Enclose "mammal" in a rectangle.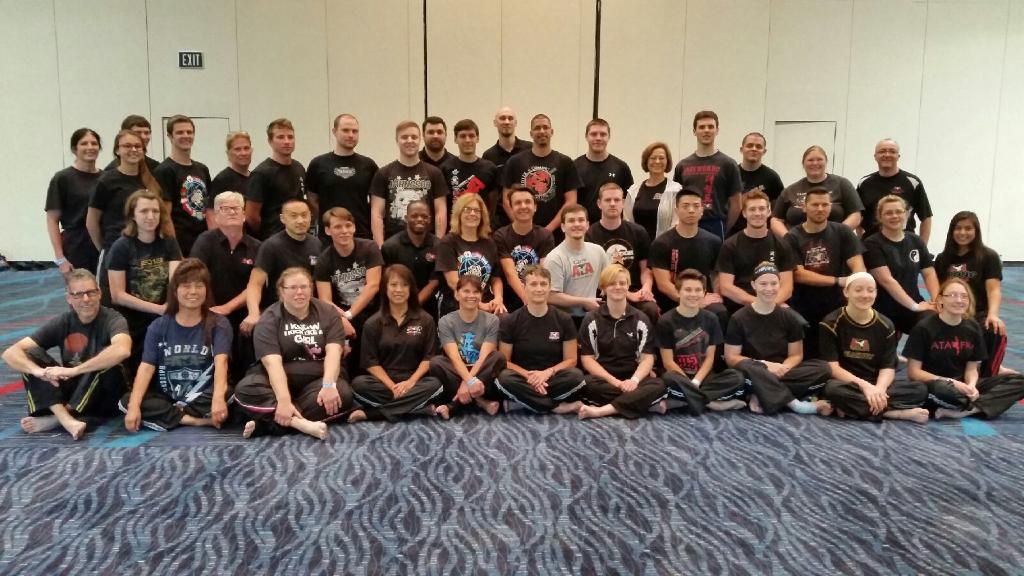
box(209, 130, 254, 184).
